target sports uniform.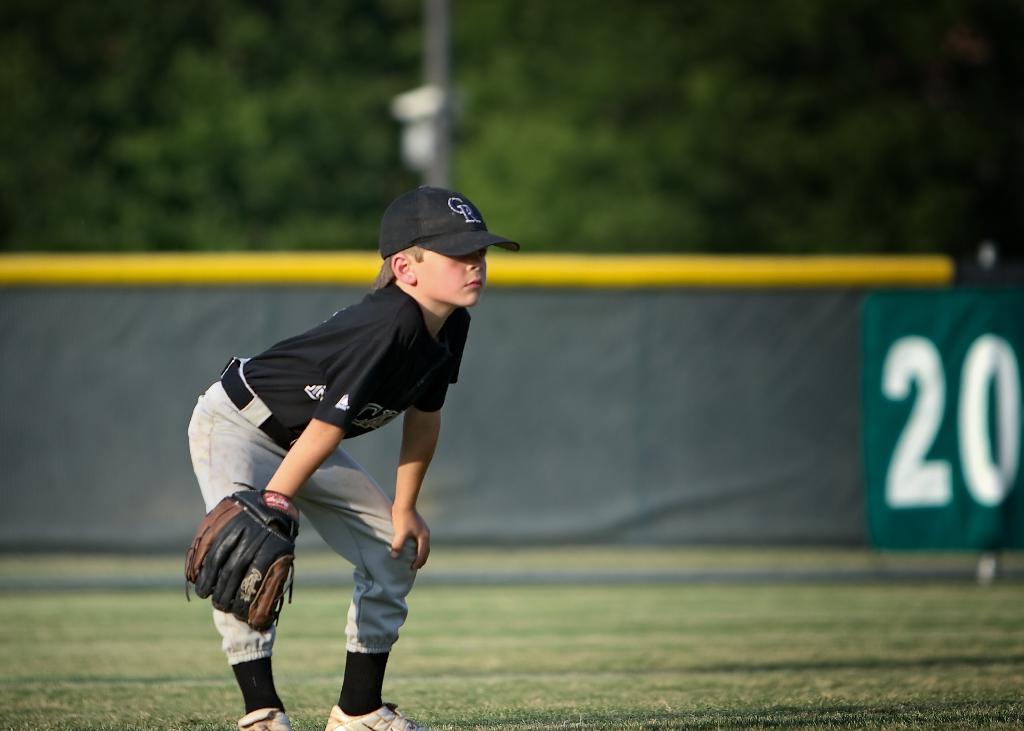
Target region: crop(179, 179, 525, 725).
